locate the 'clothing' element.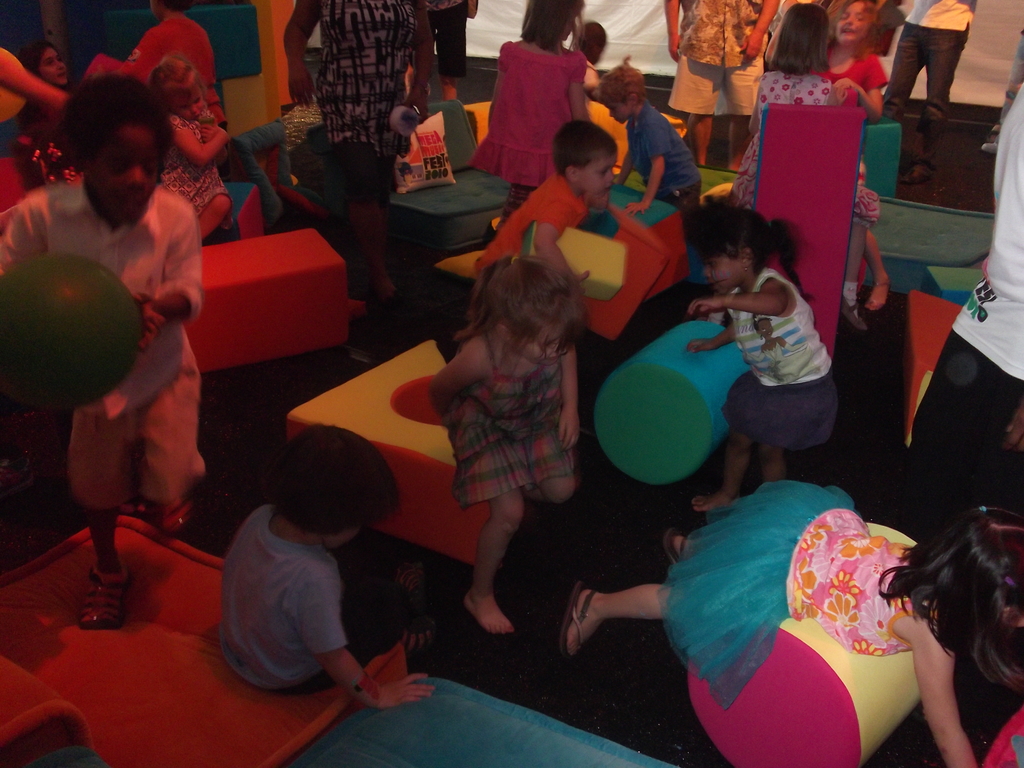
Element bbox: left=157, top=111, right=220, bottom=253.
